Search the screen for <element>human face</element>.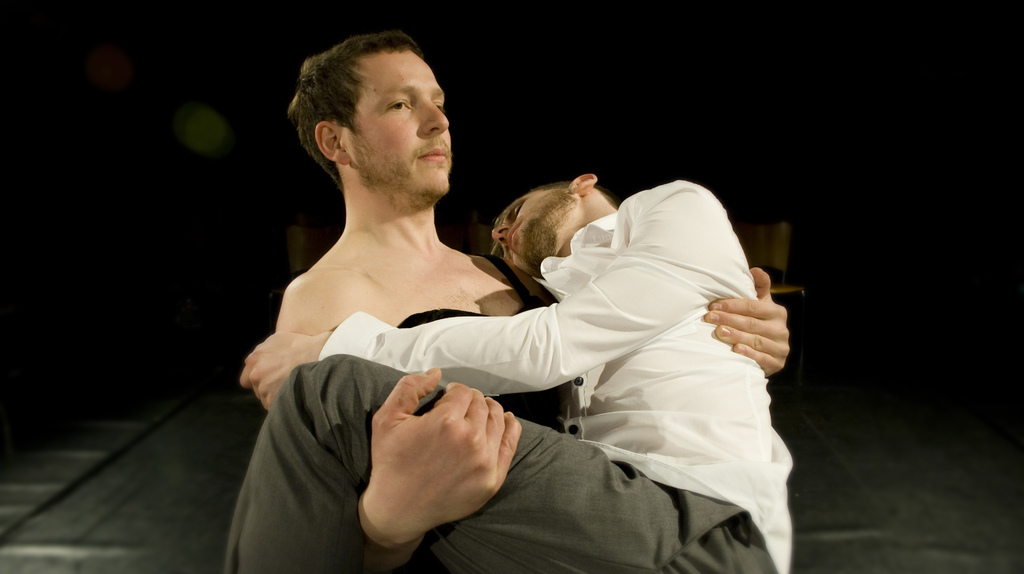
Found at x1=348, y1=50, x2=452, y2=193.
